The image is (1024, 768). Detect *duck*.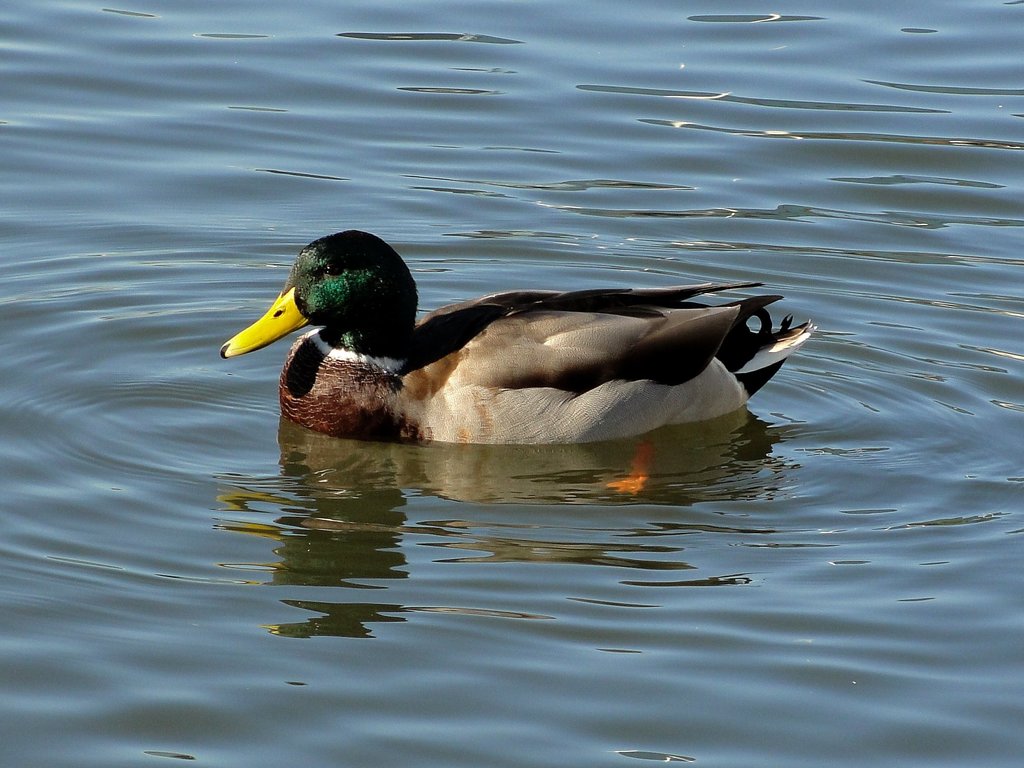
Detection: select_region(216, 222, 821, 498).
